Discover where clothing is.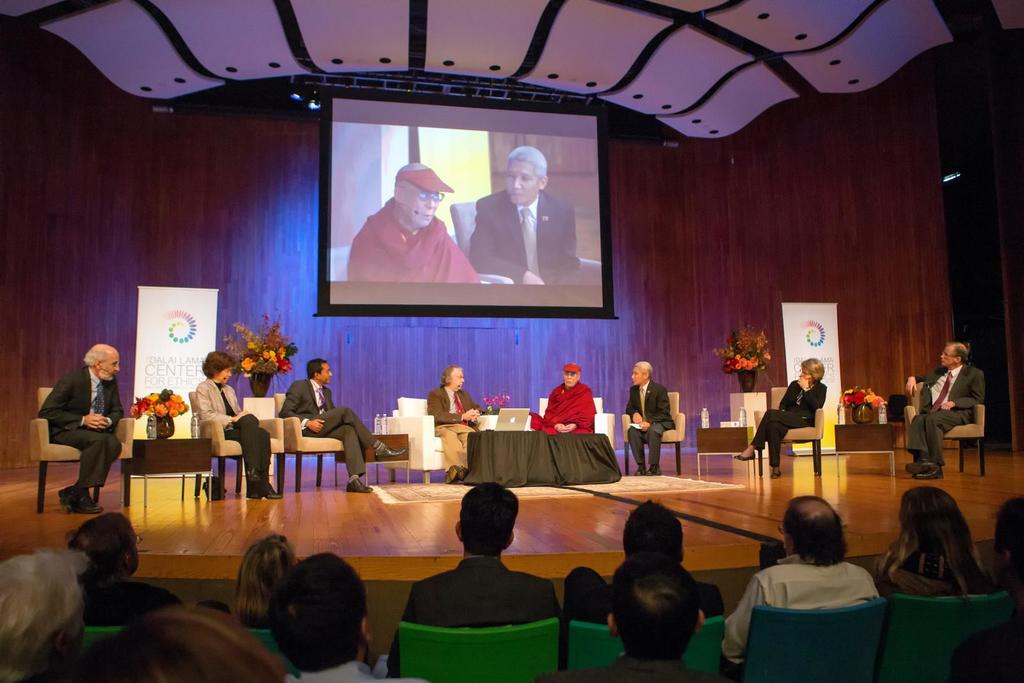
Discovered at (528,378,596,433).
